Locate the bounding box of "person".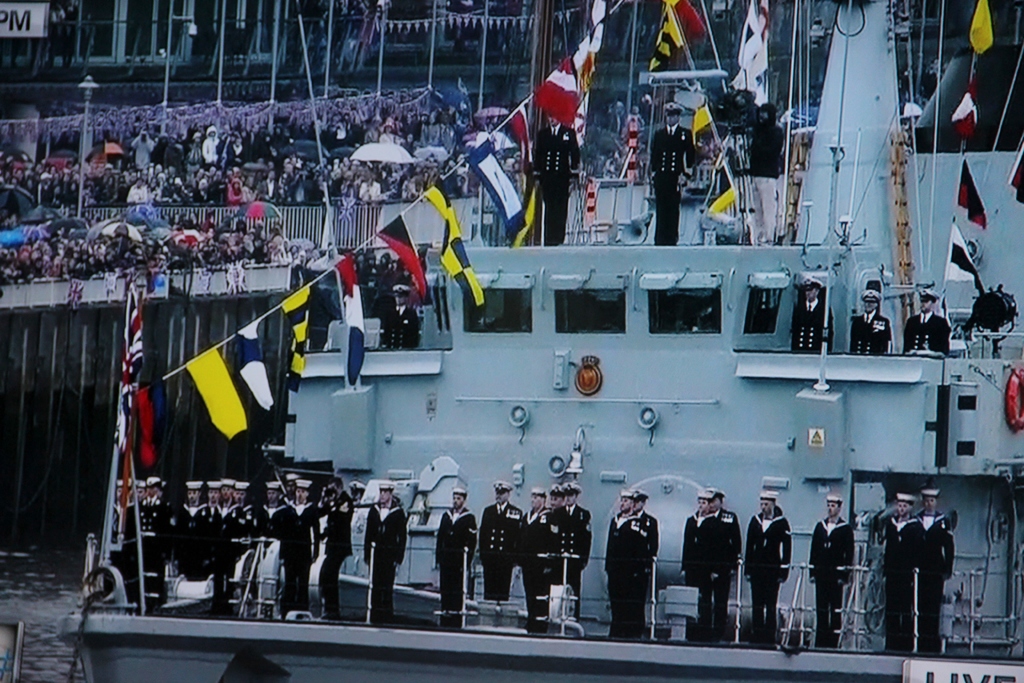
Bounding box: bbox=(564, 483, 589, 621).
